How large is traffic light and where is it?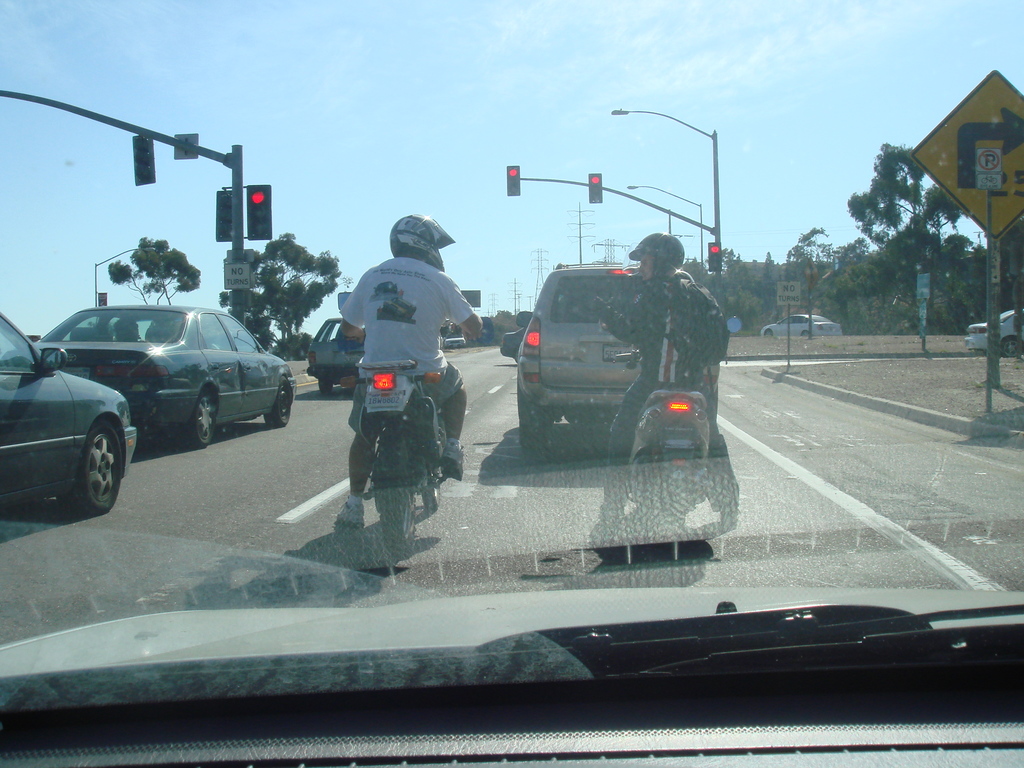
Bounding box: (247, 186, 272, 239).
